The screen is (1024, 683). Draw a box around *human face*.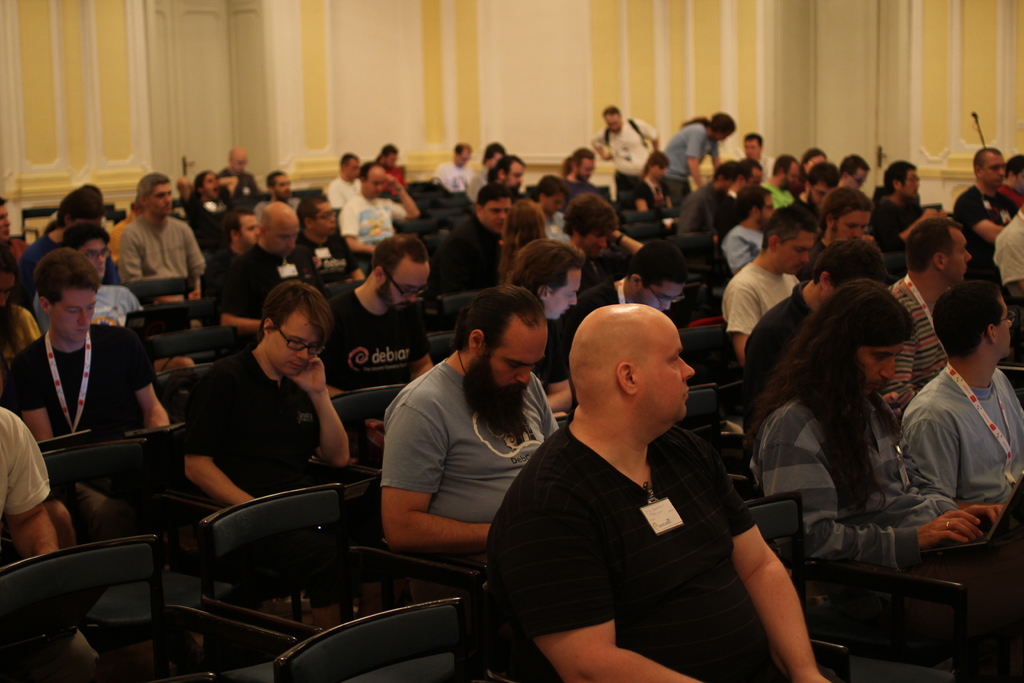
481, 325, 547, 407.
